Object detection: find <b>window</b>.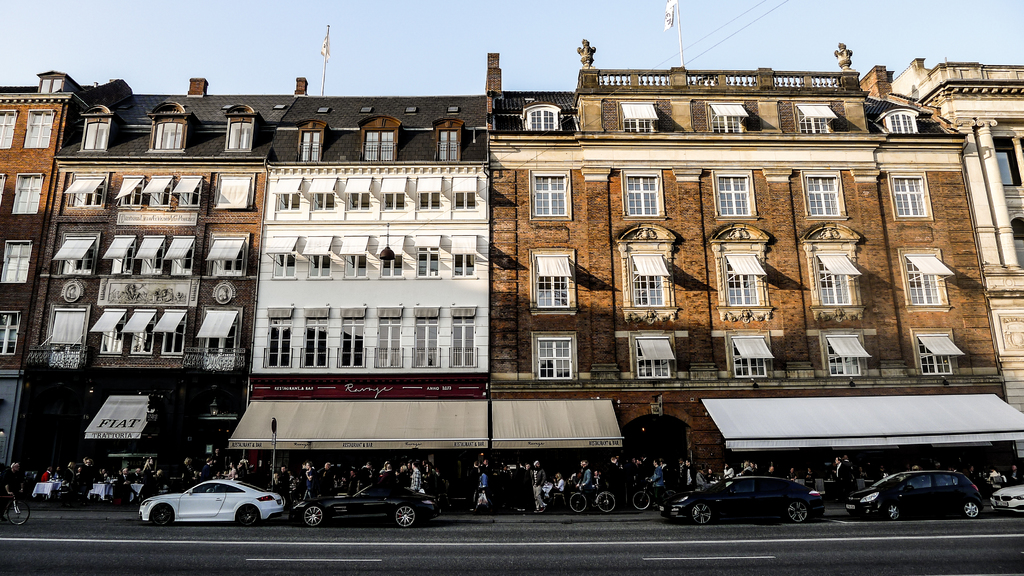
304 238 332 280.
